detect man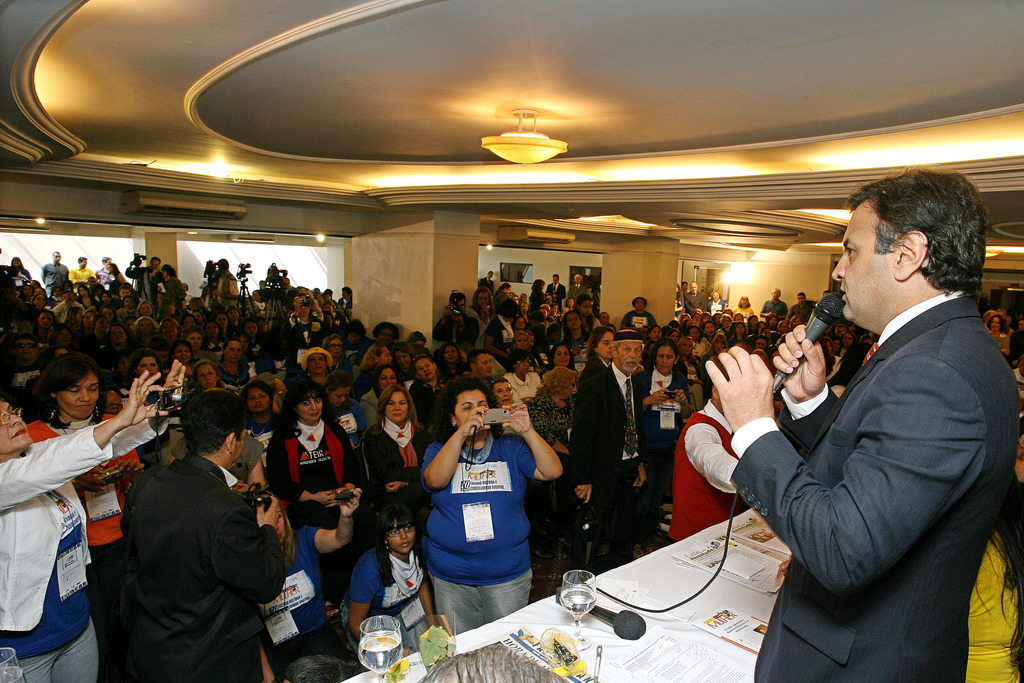
789:292:815:324
